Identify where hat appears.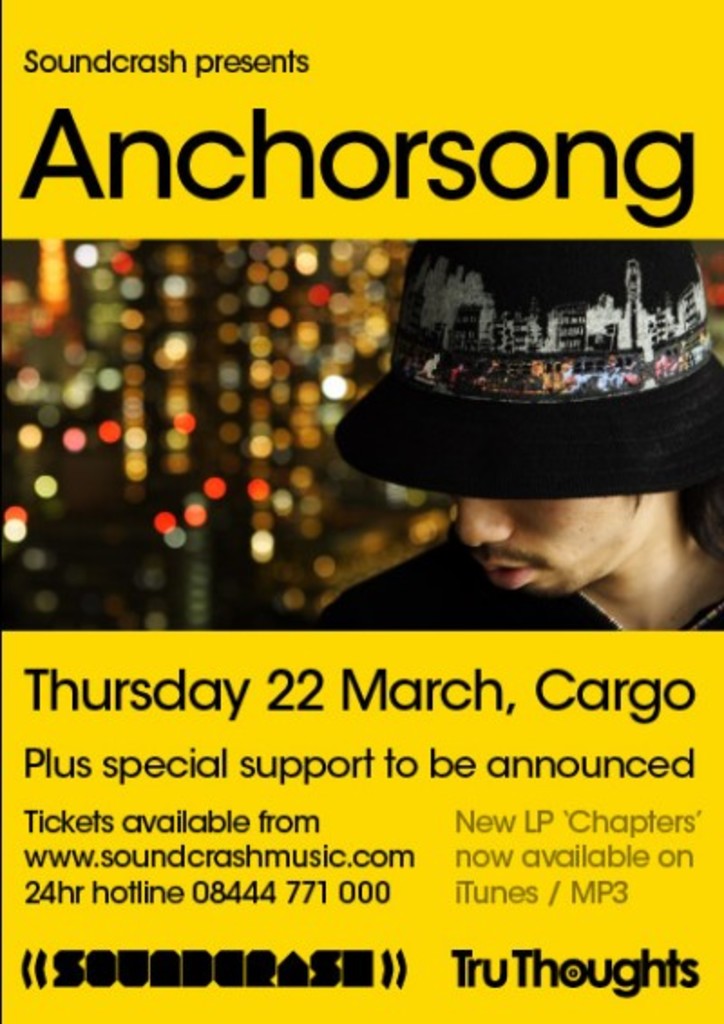
Appears at 331,239,722,503.
